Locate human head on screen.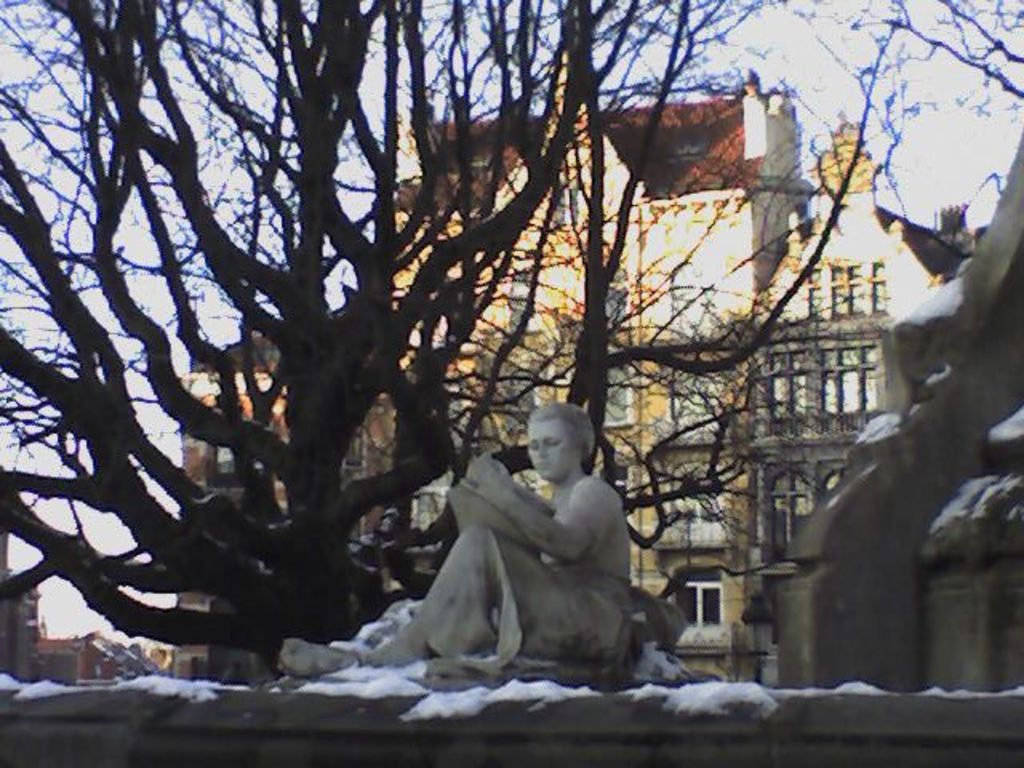
On screen at 514/402/594/494.
